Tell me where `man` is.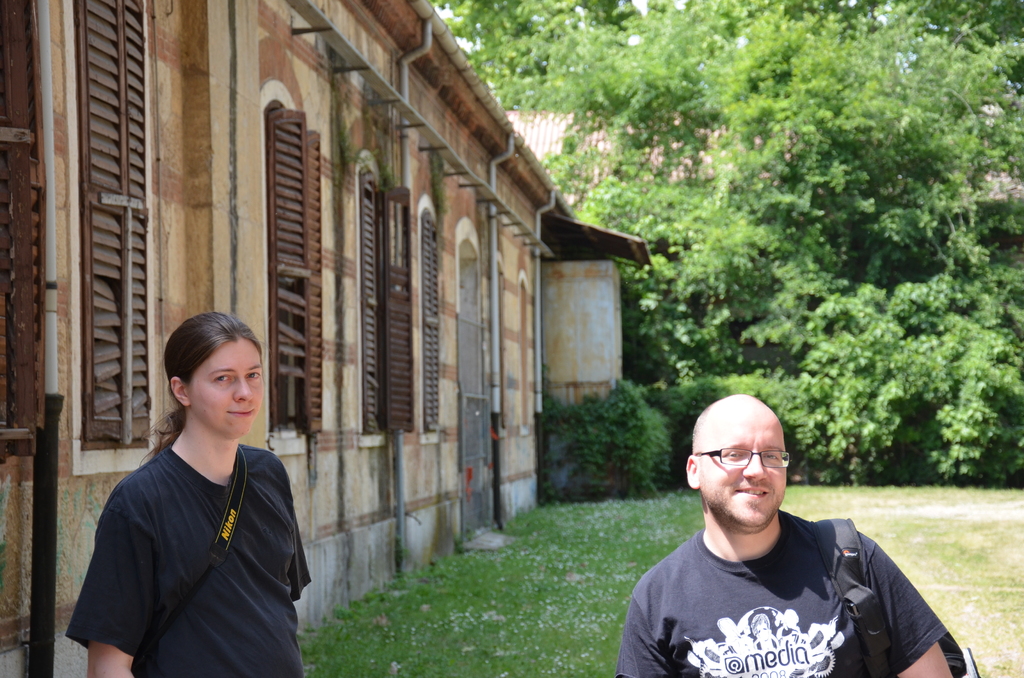
`man` is at select_region(620, 390, 965, 677).
